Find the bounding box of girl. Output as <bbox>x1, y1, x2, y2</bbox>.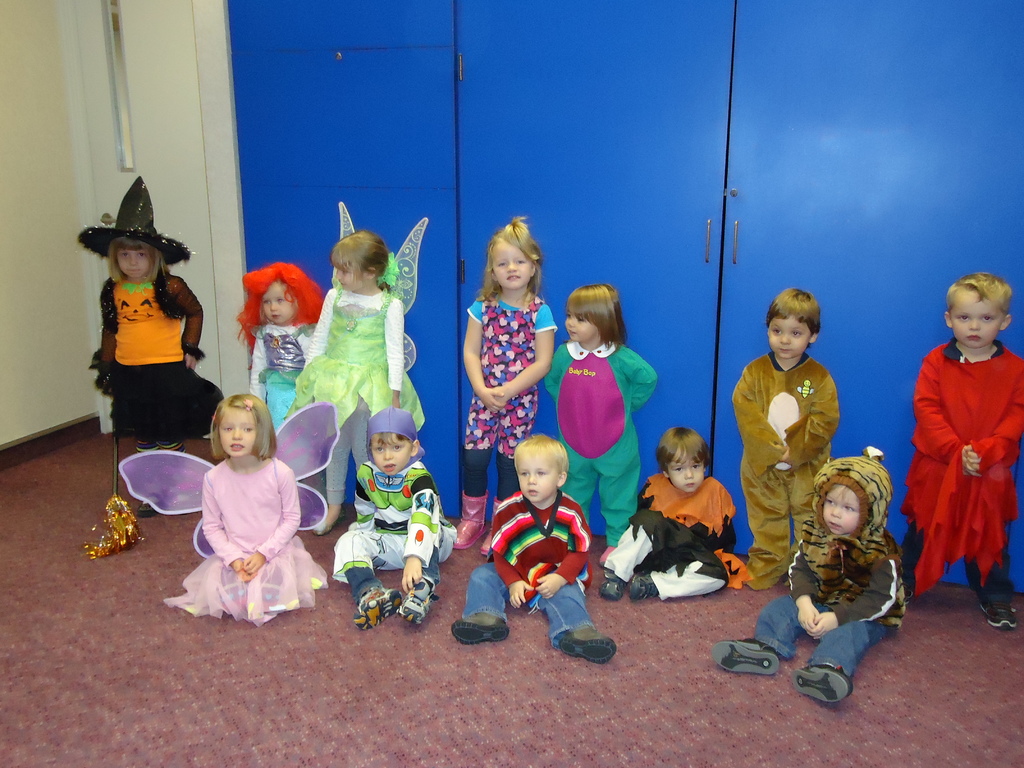
<bbox>324, 405, 461, 625</bbox>.
